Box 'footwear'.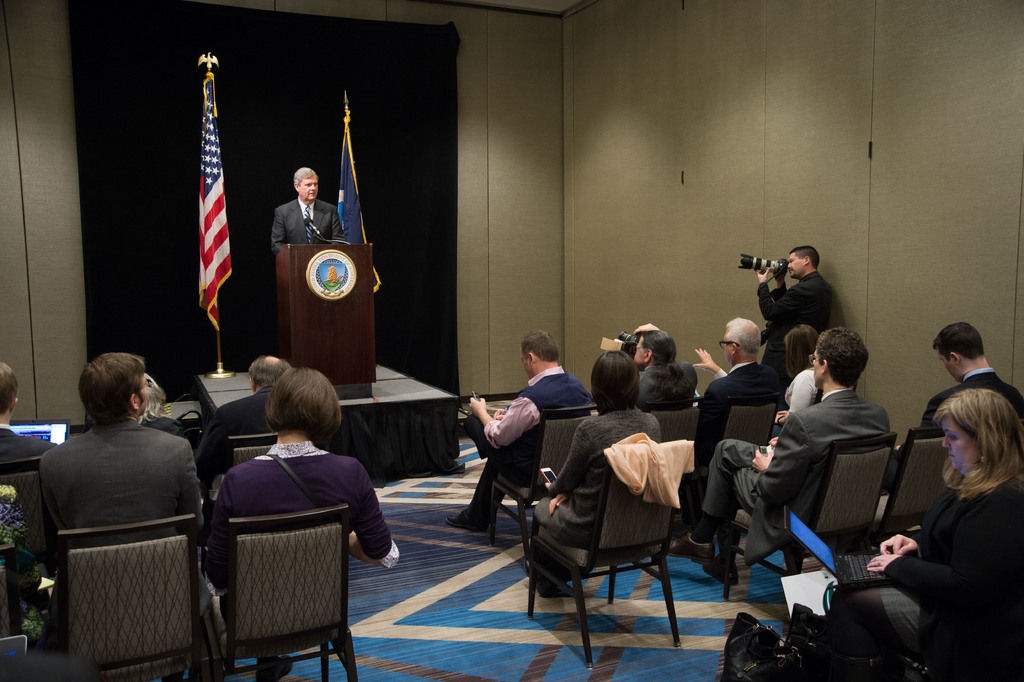
x1=445, y1=512, x2=489, y2=533.
